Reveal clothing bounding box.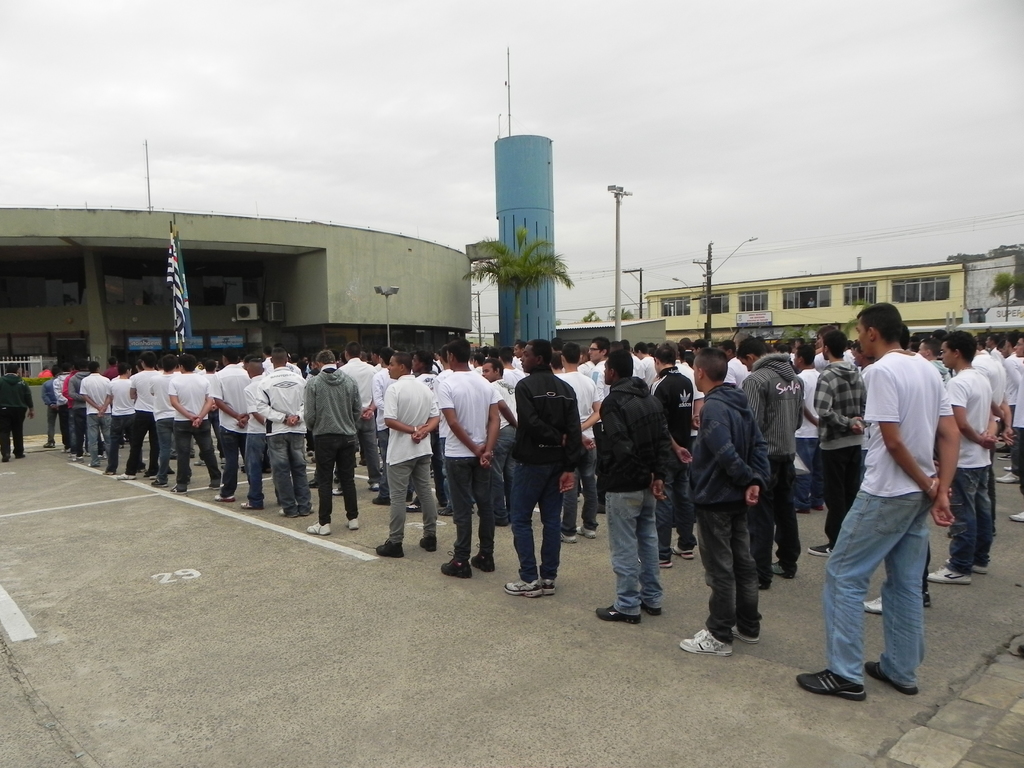
Revealed: x1=794, y1=366, x2=819, y2=486.
